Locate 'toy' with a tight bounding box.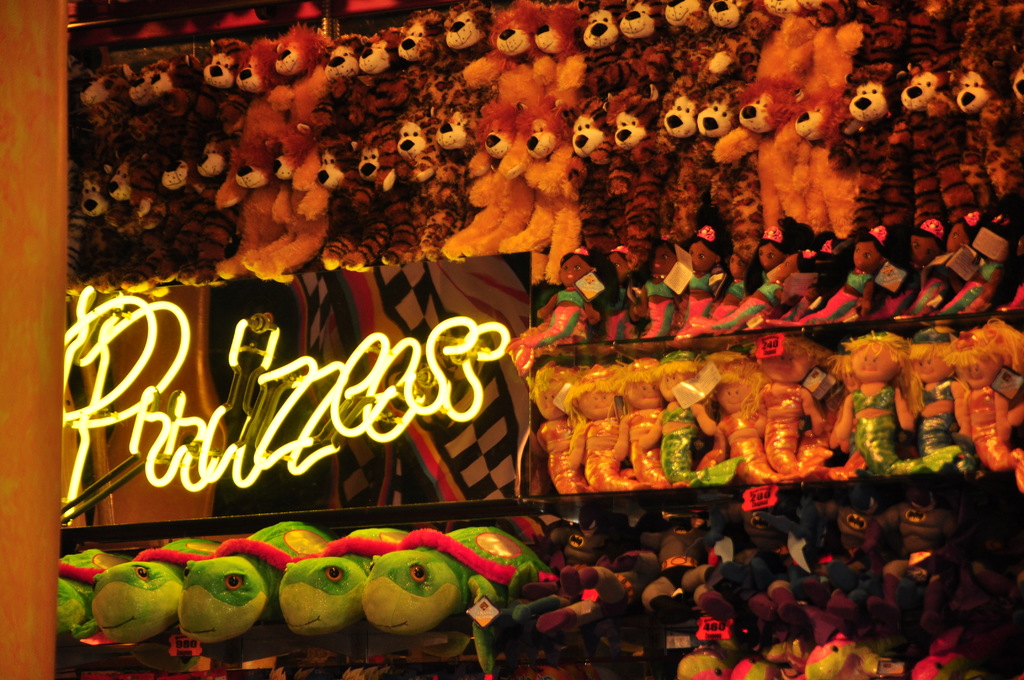
70/72/115/192.
